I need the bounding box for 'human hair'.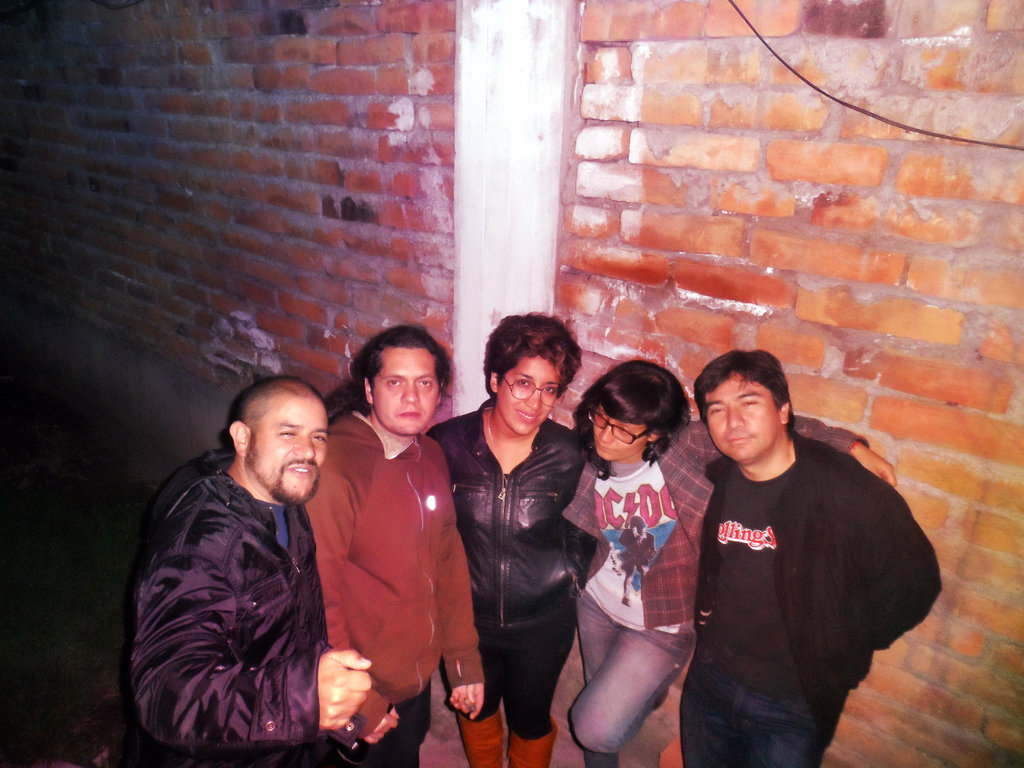
Here it is: [left=228, top=374, right=329, bottom=463].
